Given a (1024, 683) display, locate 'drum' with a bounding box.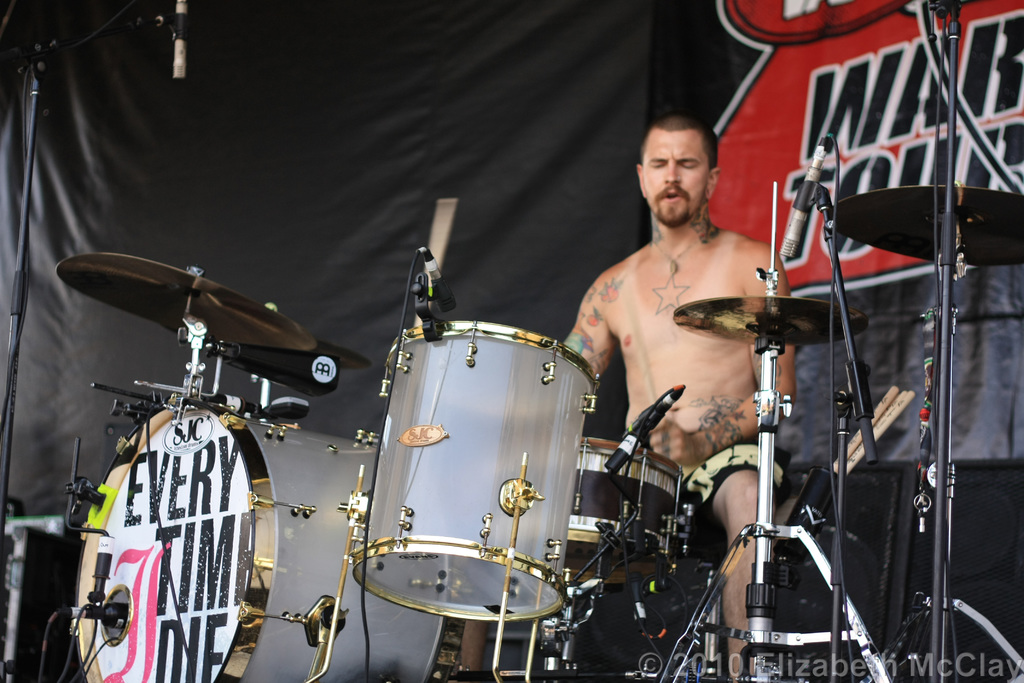
Located: <region>563, 434, 683, 588</region>.
